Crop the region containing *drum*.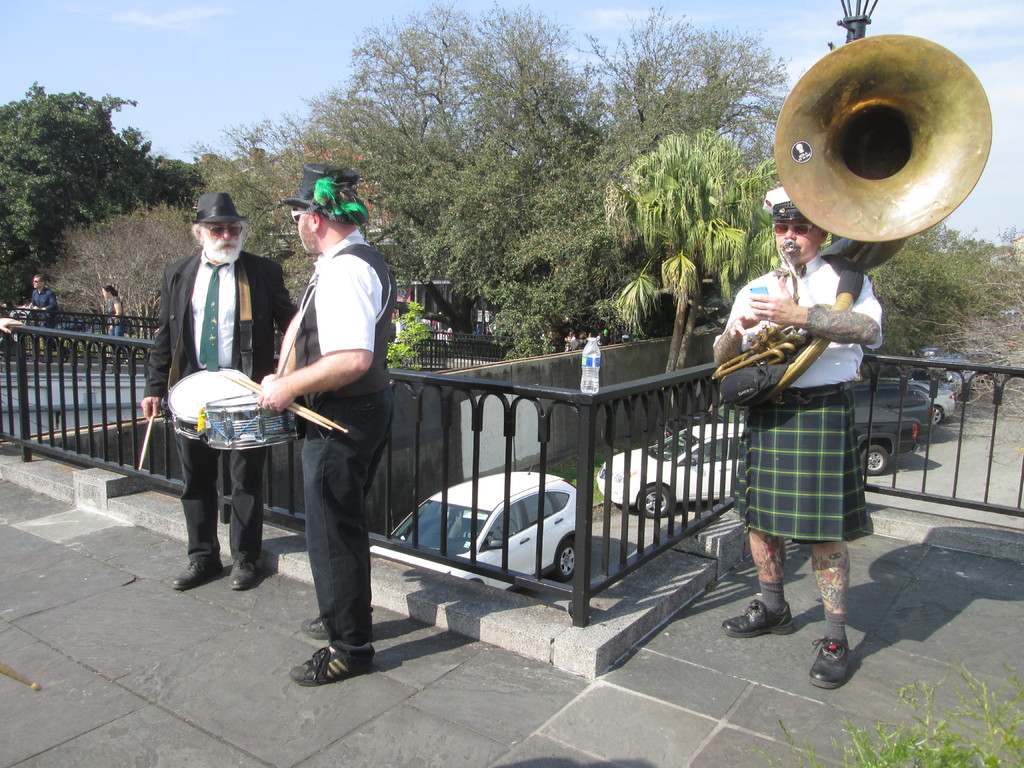
Crop region: left=205, top=388, right=305, bottom=450.
